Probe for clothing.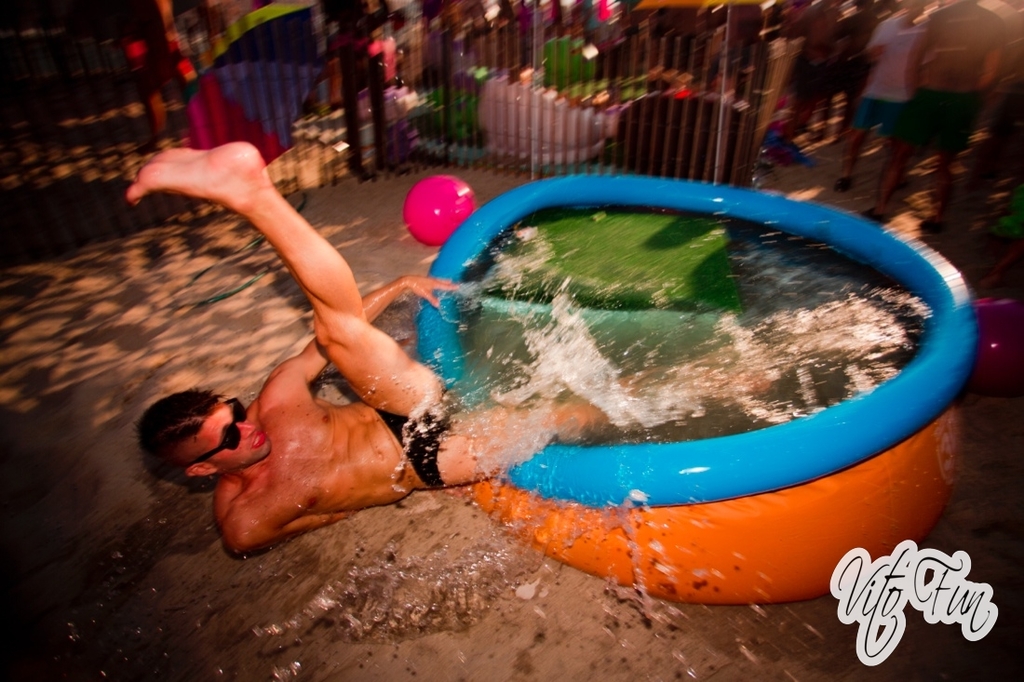
Probe result: x1=376 y1=408 x2=458 y2=492.
